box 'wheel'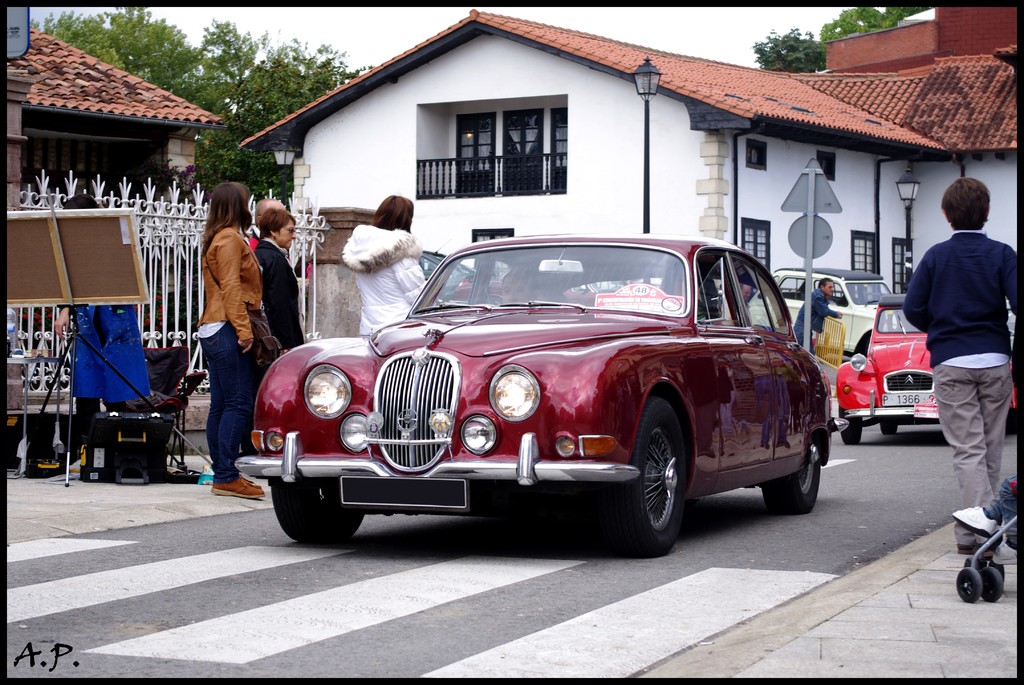
{"x1": 622, "y1": 412, "x2": 697, "y2": 546}
